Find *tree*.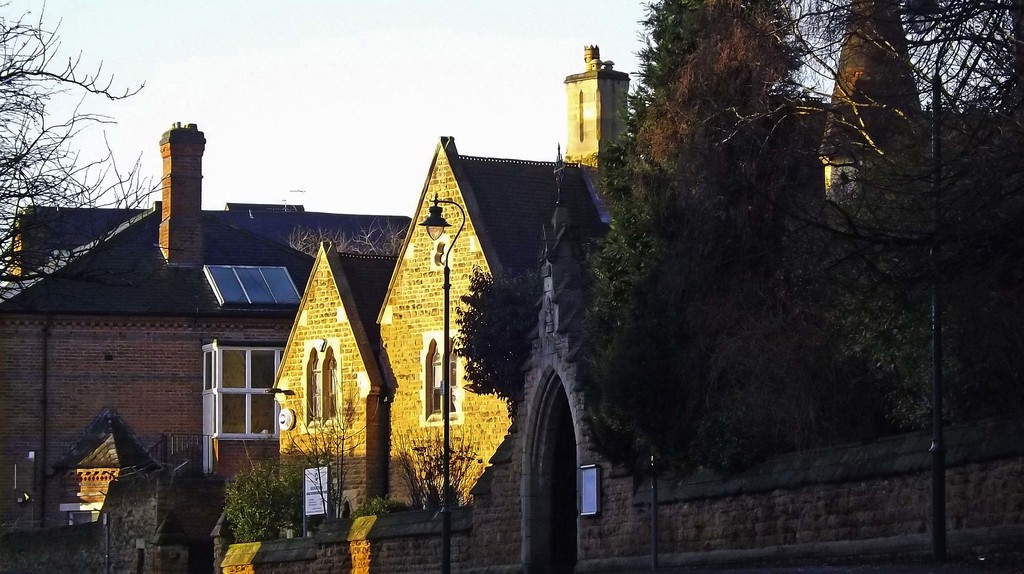
[0,0,182,340].
